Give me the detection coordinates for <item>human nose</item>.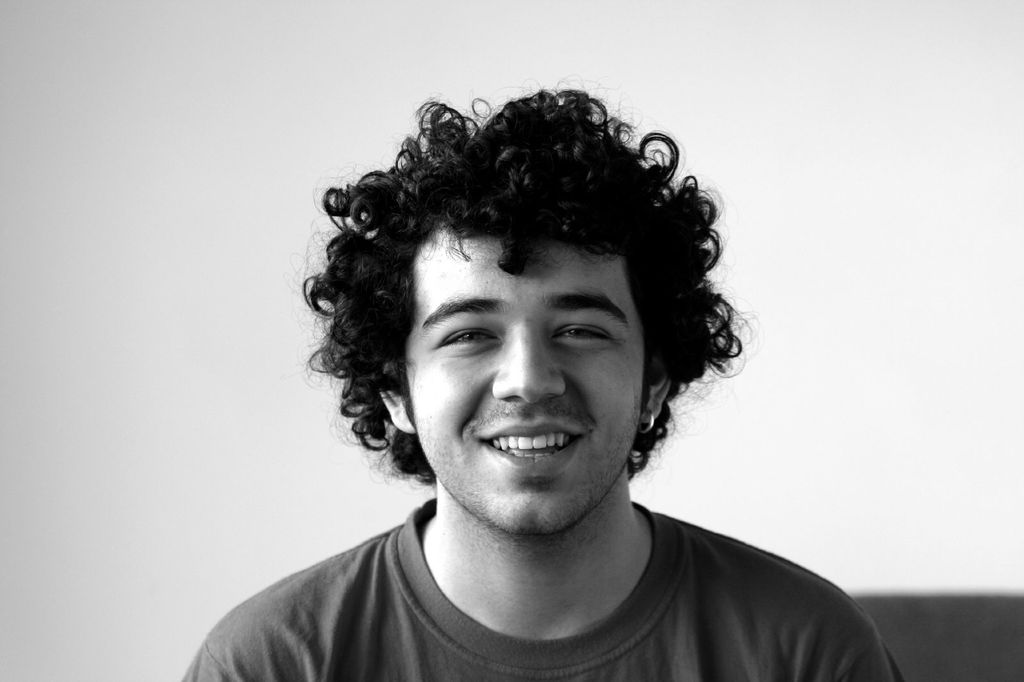
x1=492, y1=328, x2=564, y2=408.
